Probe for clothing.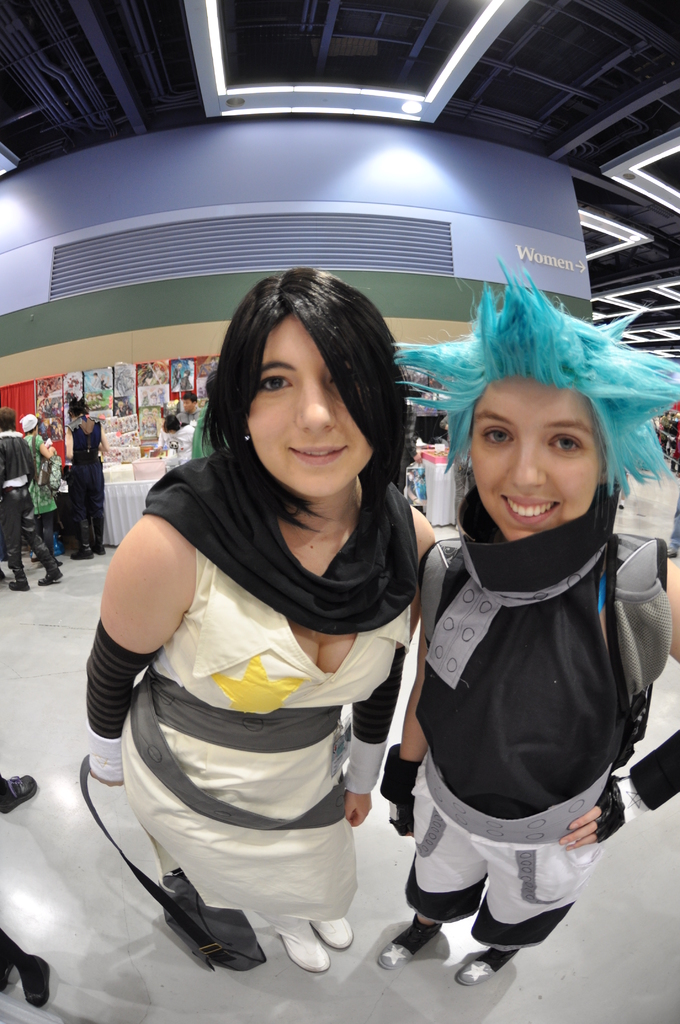
Probe result: region(0, 424, 35, 568).
